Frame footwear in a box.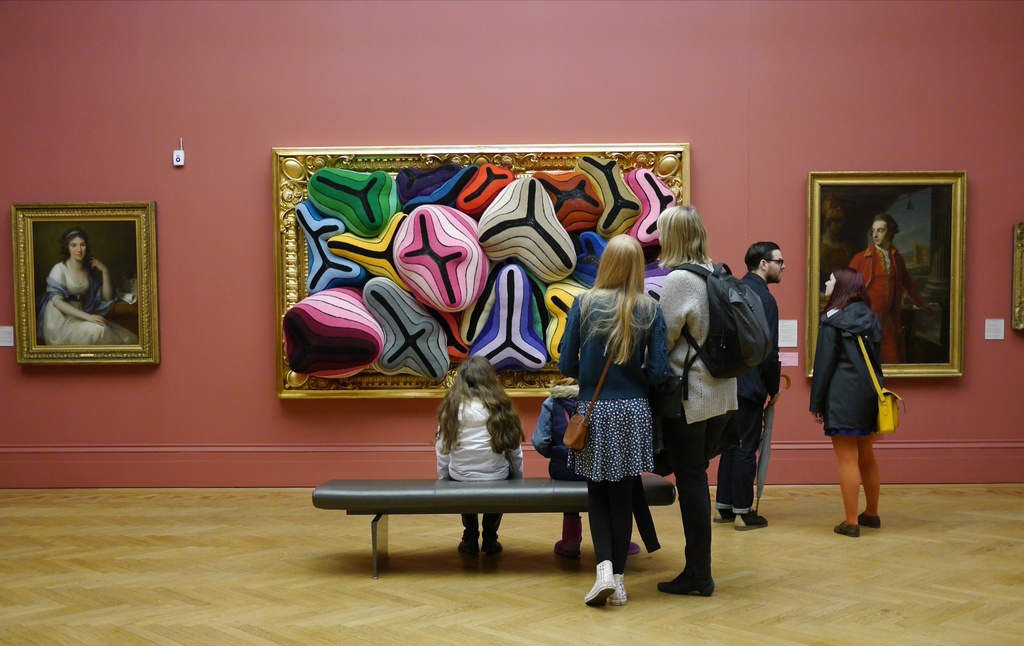
(left=860, top=512, right=883, bottom=529).
